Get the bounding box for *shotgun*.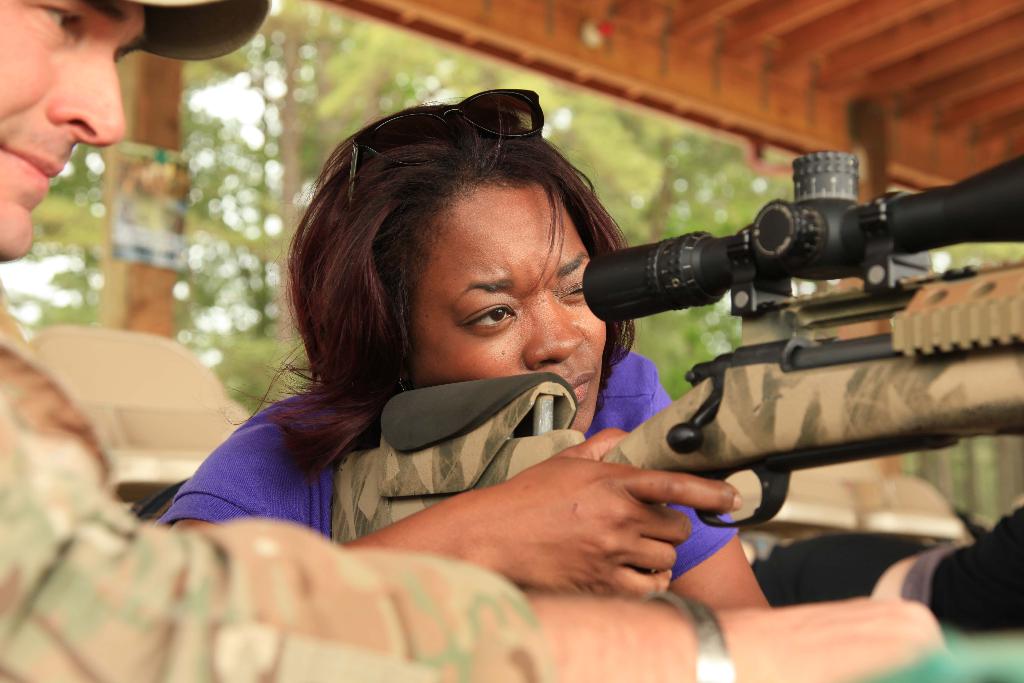
332,149,1023,546.
